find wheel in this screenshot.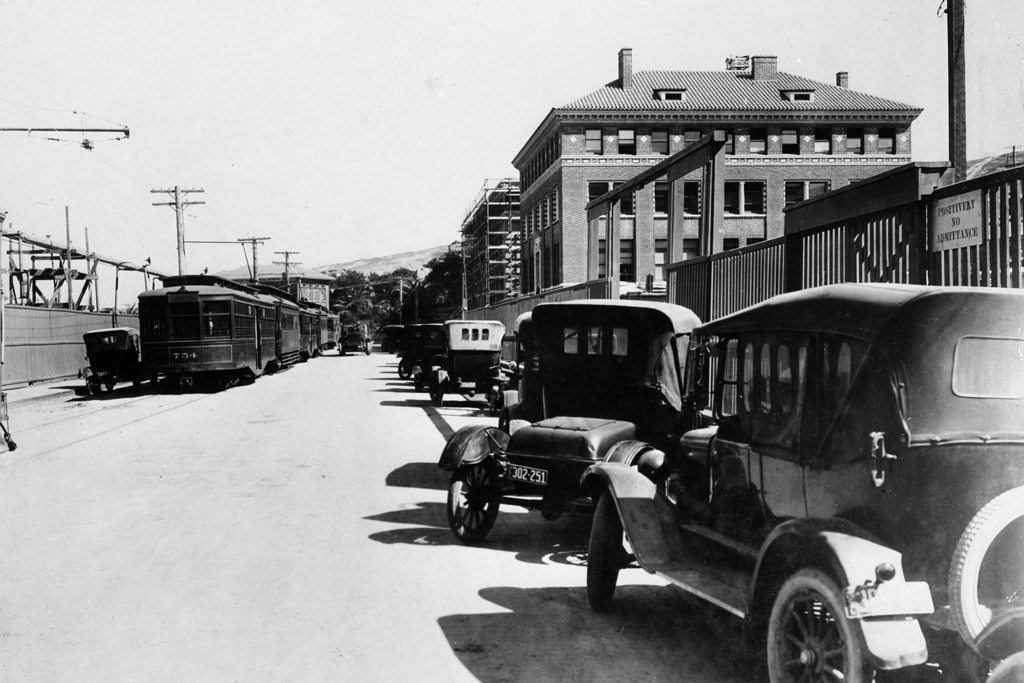
The bounding box for wheel is BBox(449, 456, 499, 545).
